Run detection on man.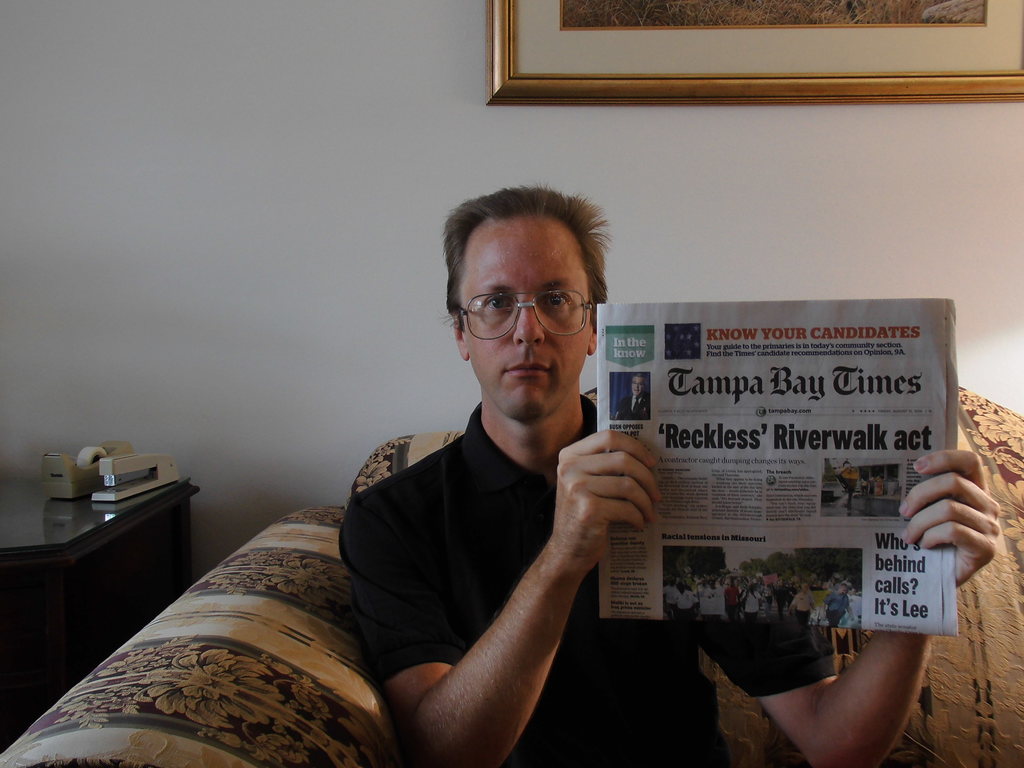
Result: box(788, 582, 816, 625).
